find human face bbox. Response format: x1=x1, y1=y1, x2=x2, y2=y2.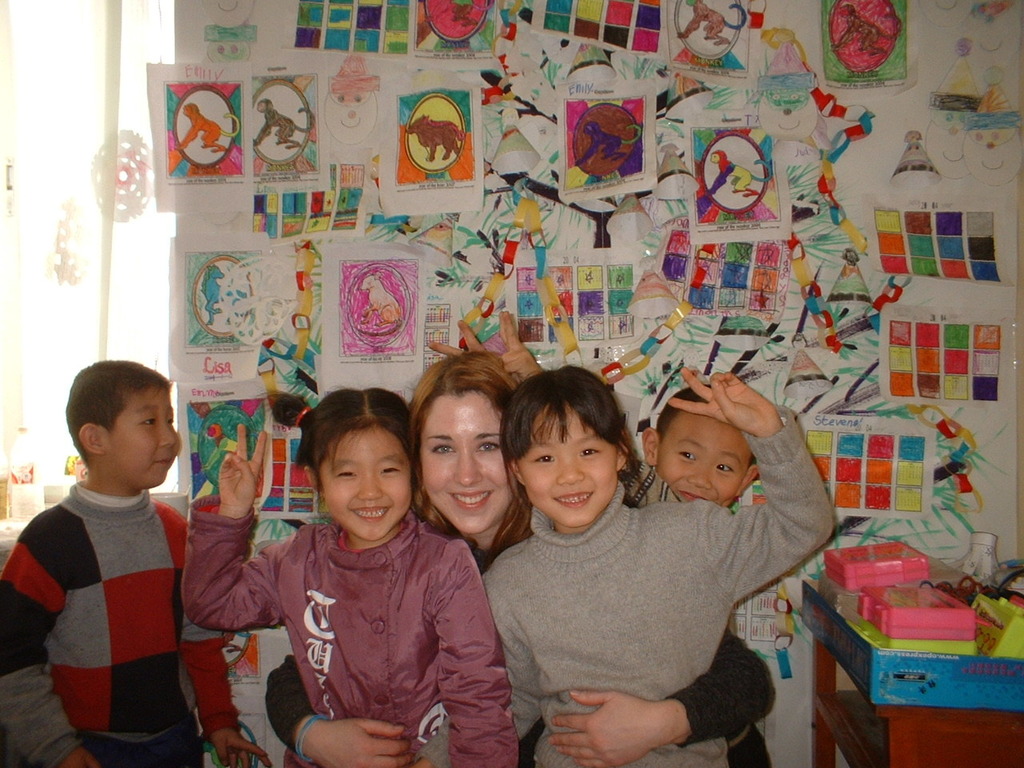
x1=103, y1=386, x2=183, y2=488.
